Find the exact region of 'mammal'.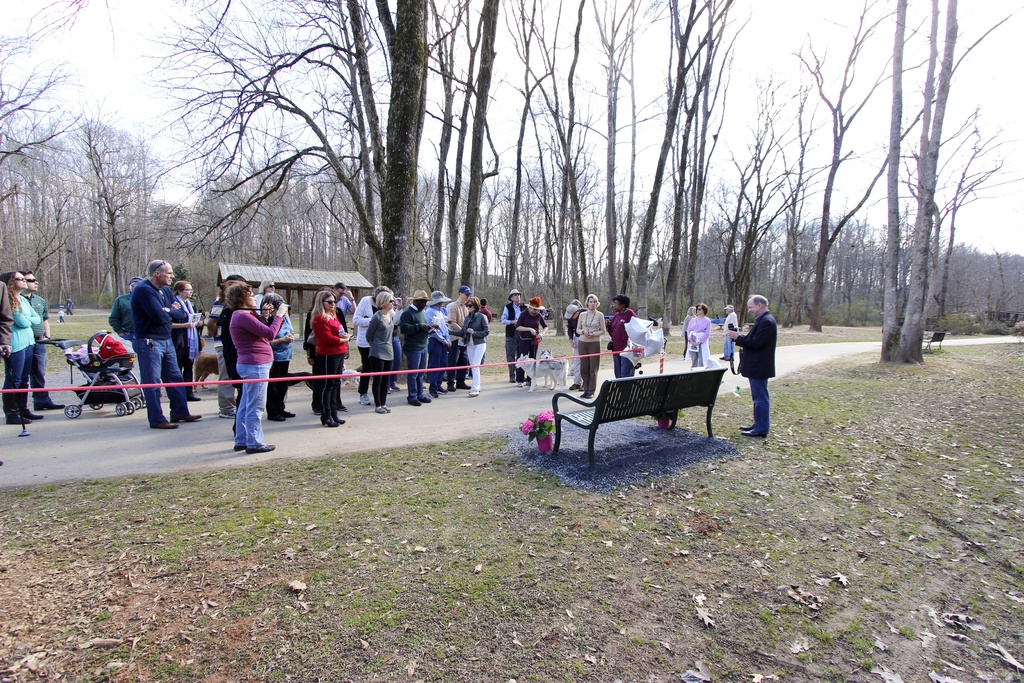
Exact region: region(691, 304, 712, 368).
